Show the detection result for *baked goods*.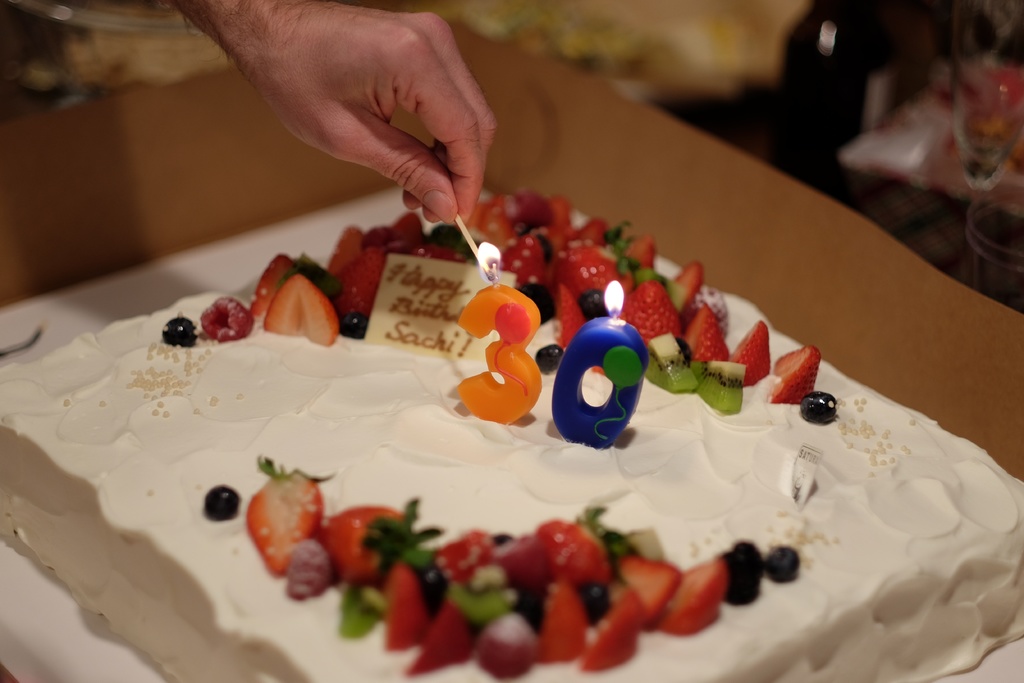
[x1=0, y1=191, x2=1023, y2=682].
